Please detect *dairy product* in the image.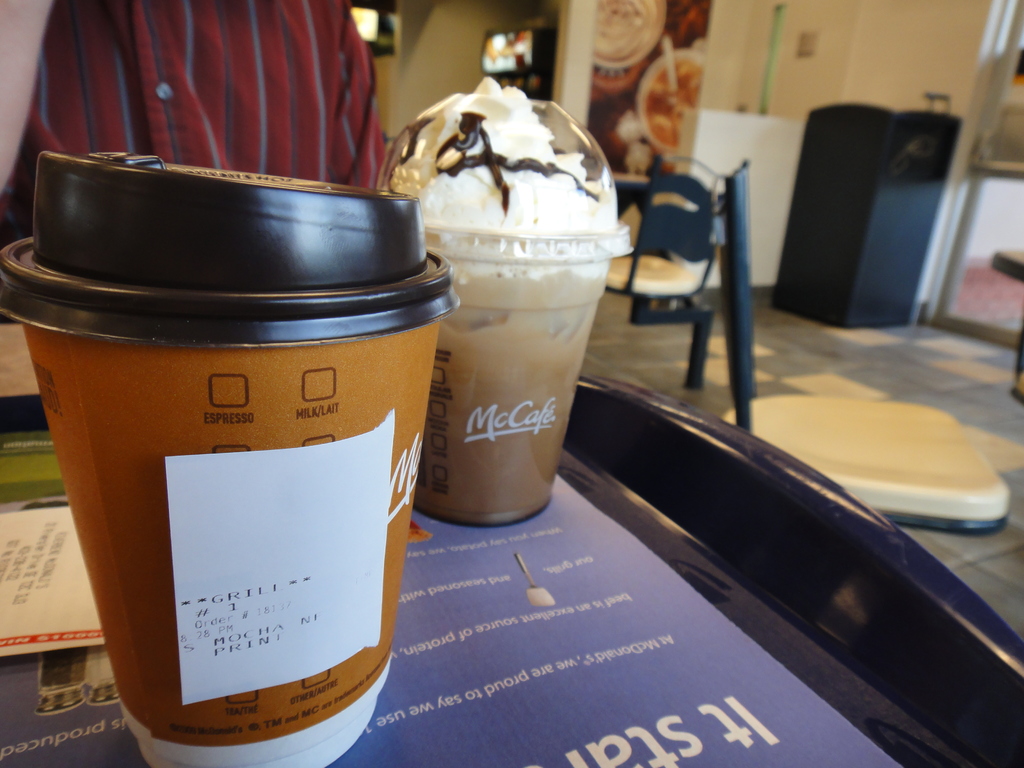
[left=387, top=72, right=612, bottom=447].
